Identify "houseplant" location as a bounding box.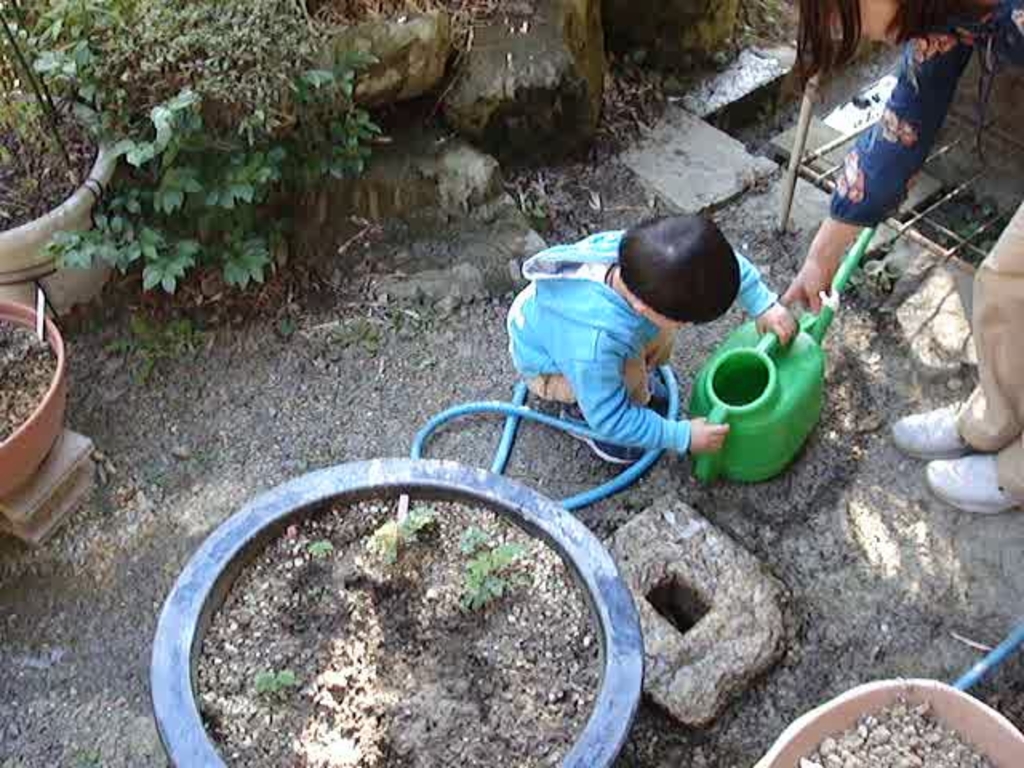
0:293:69:502.
